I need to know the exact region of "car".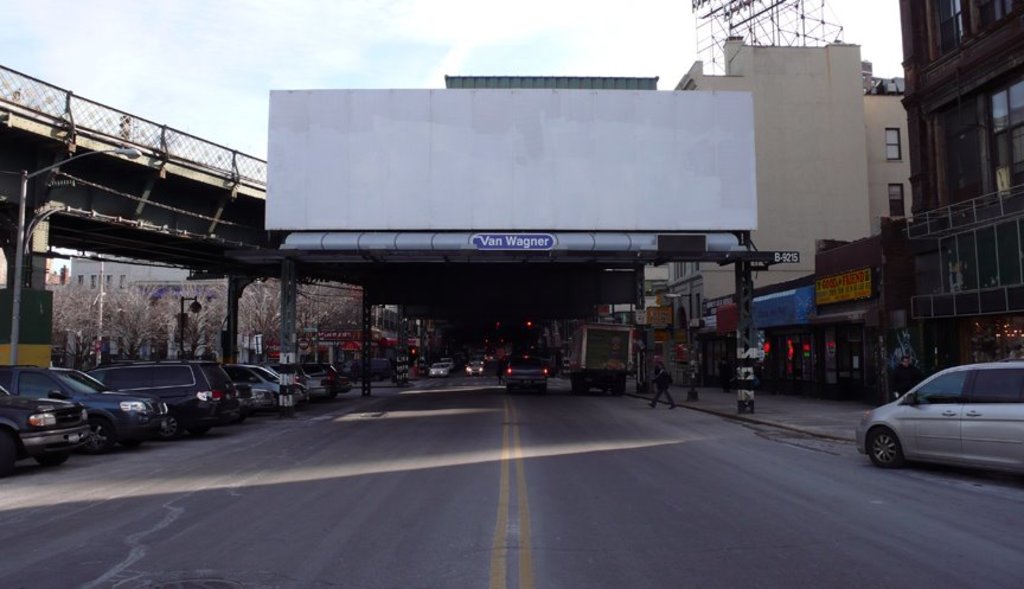
Region: select_region(231, 357, 299, 385).
